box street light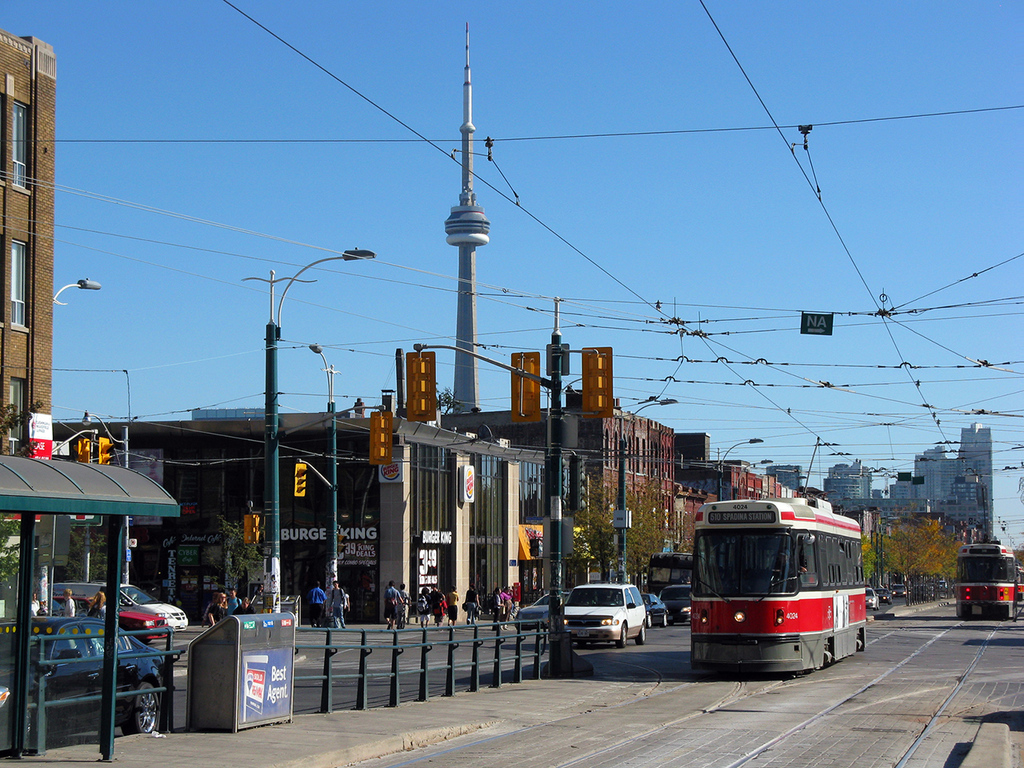
bbox(50, 276, 106, 302)
